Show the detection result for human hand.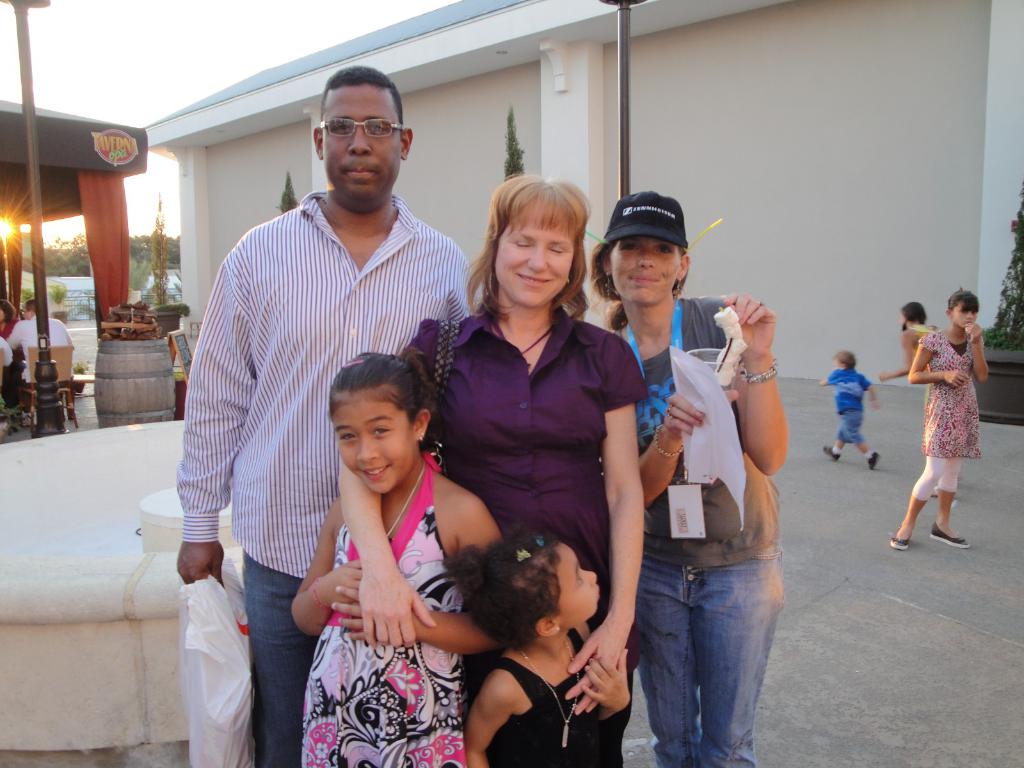
328/572/426/643.
